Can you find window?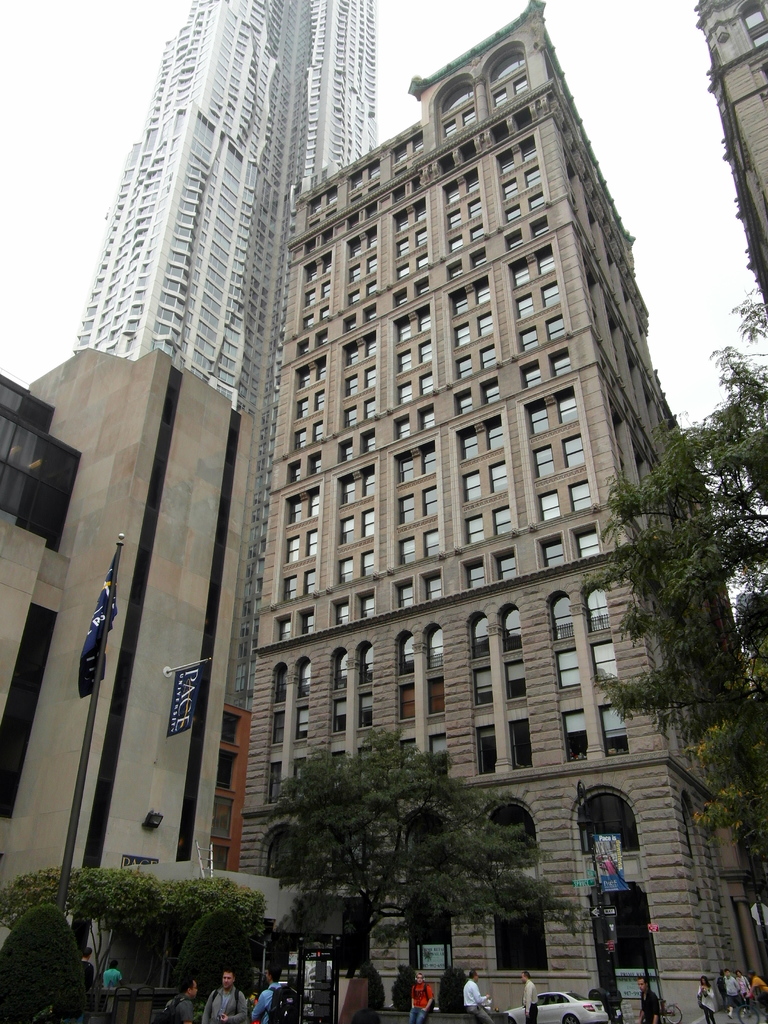
Yes, bounding box: box(401, 583, 417, 606).
